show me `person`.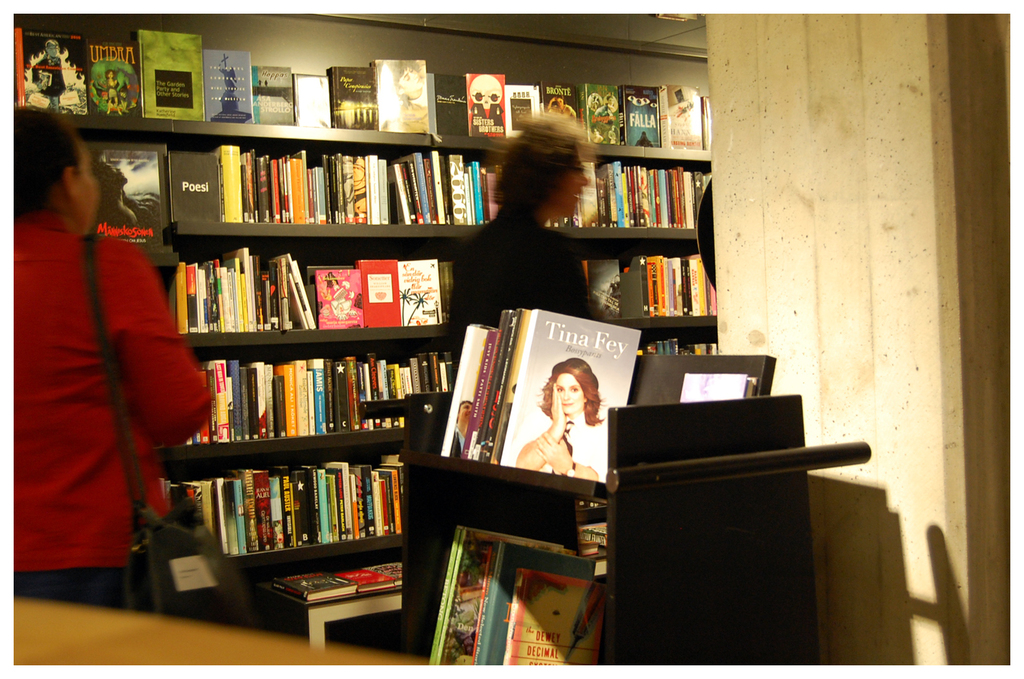
`person` is here: 515:356:612:481.
